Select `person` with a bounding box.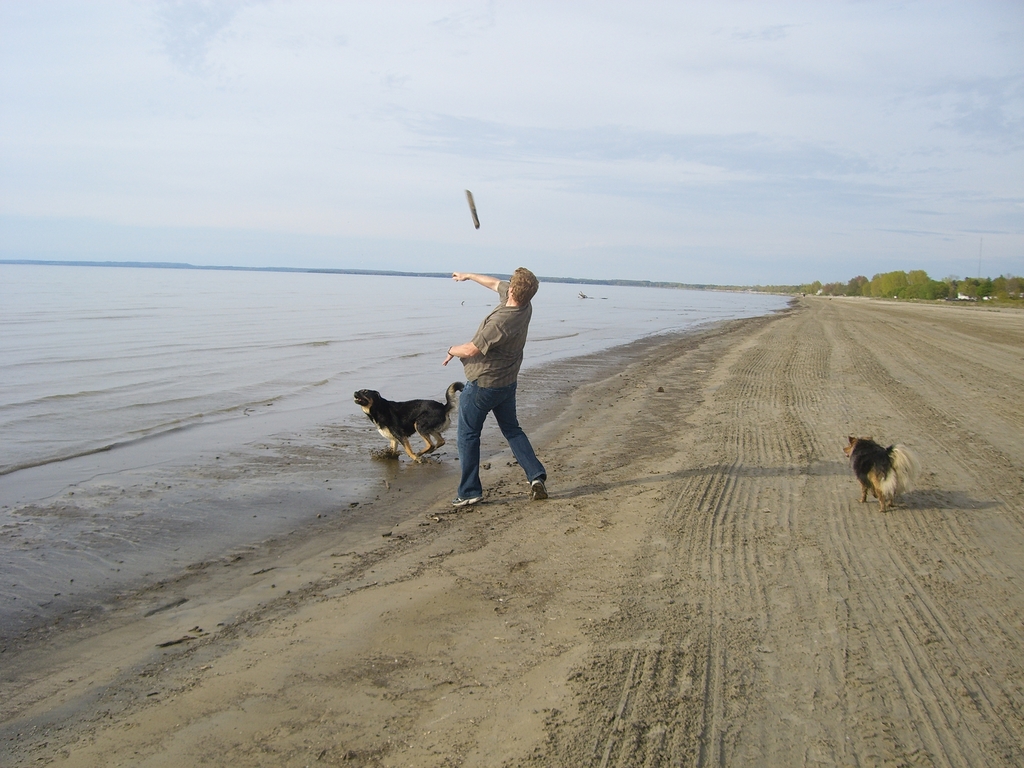
[443,245,545,512].
